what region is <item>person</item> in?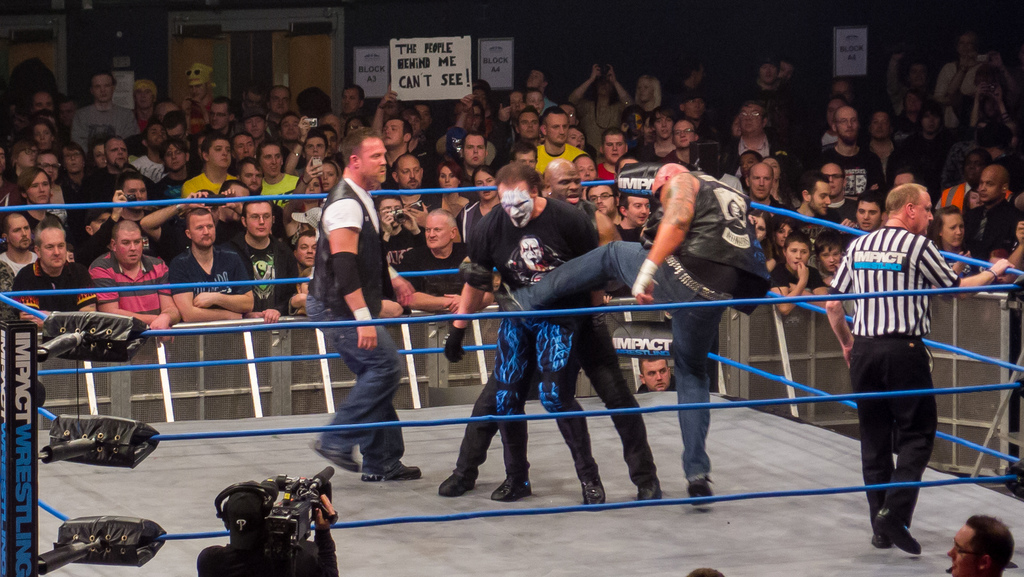
<box>941,512,1016,574</box>.
